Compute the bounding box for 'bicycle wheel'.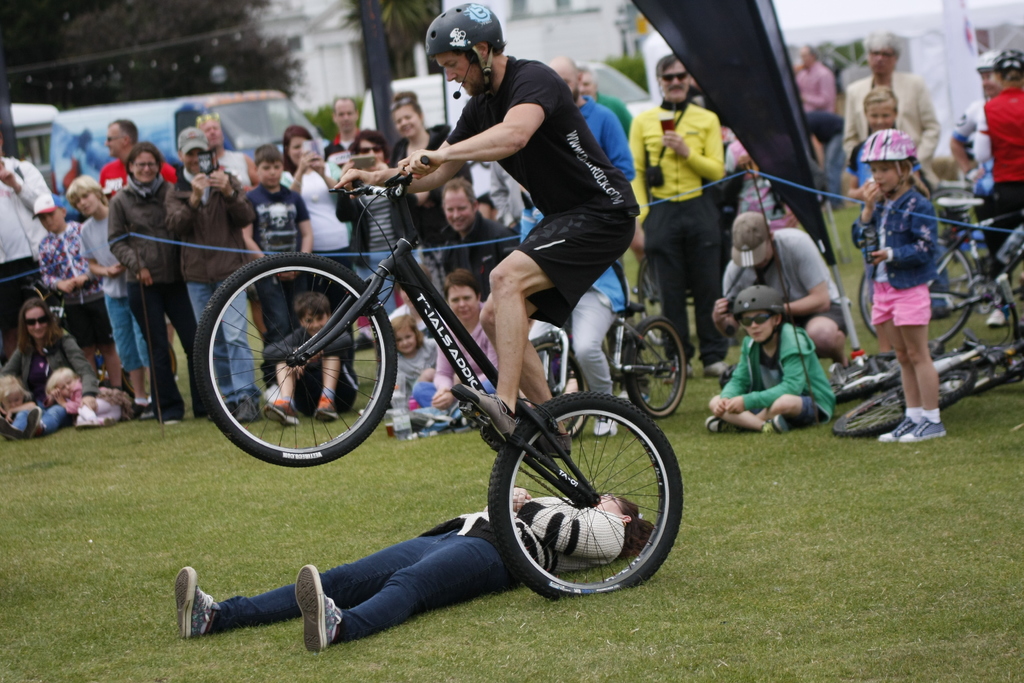
[left=826, top=358, right=908, bottom=399].
